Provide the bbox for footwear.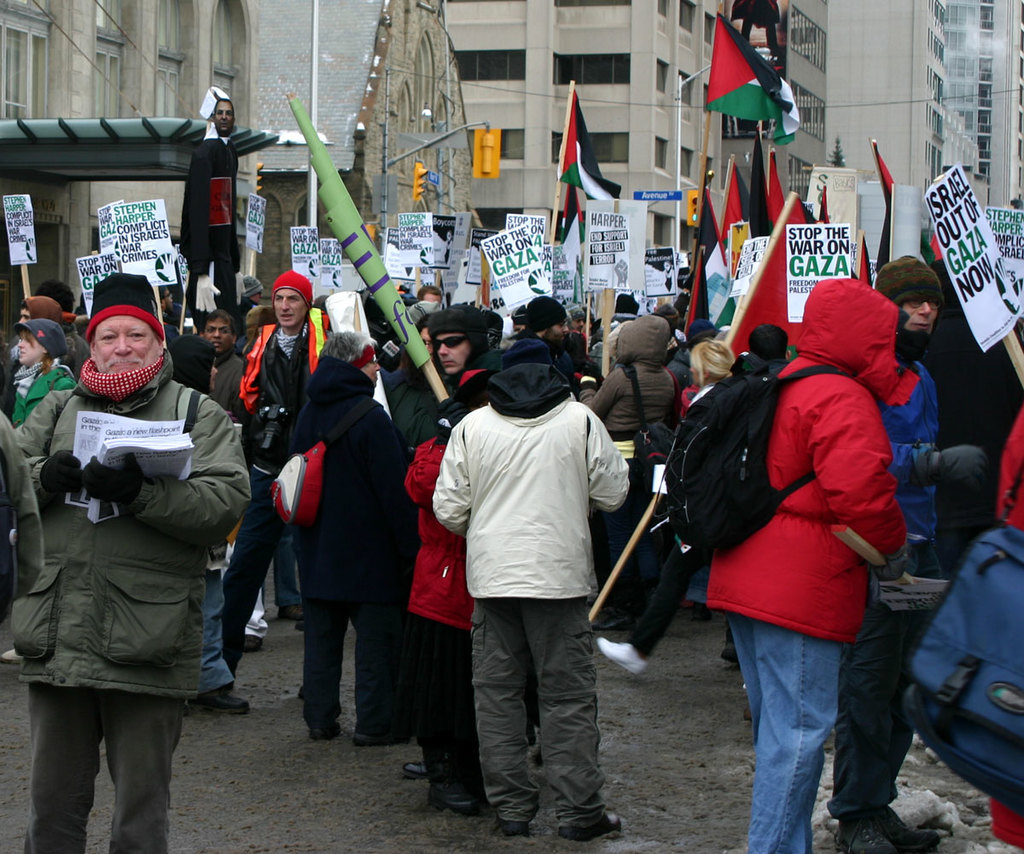
locate(718, 642, 738, 666).
